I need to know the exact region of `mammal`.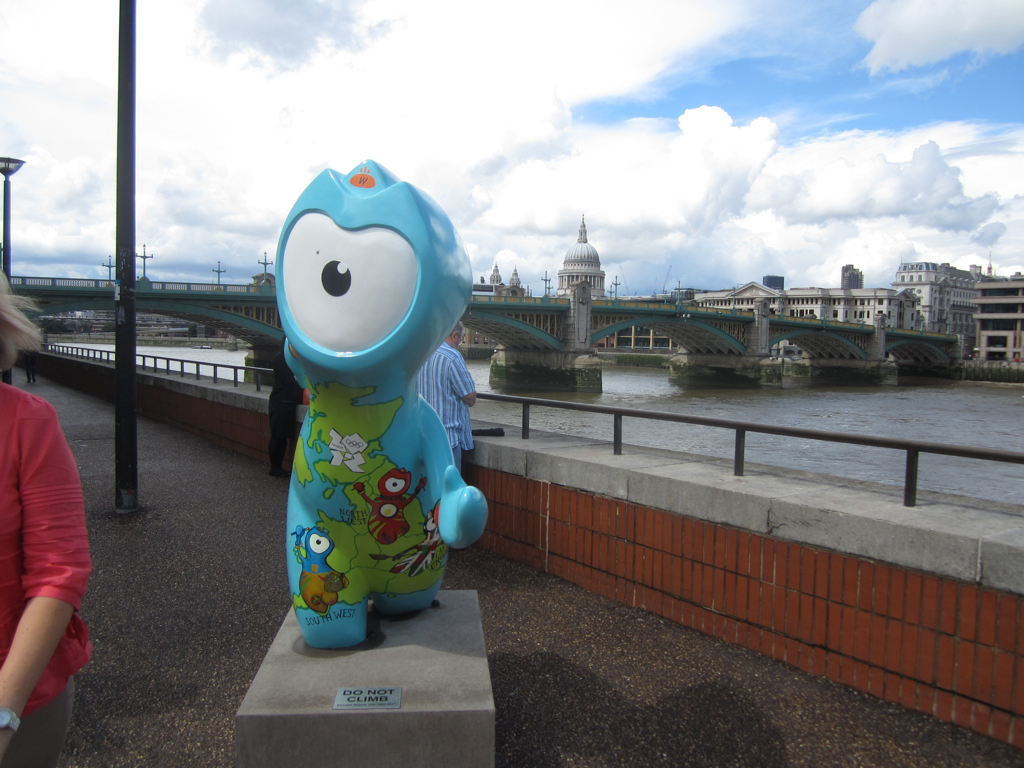
Region: rect(268, 331, 310, 482).
